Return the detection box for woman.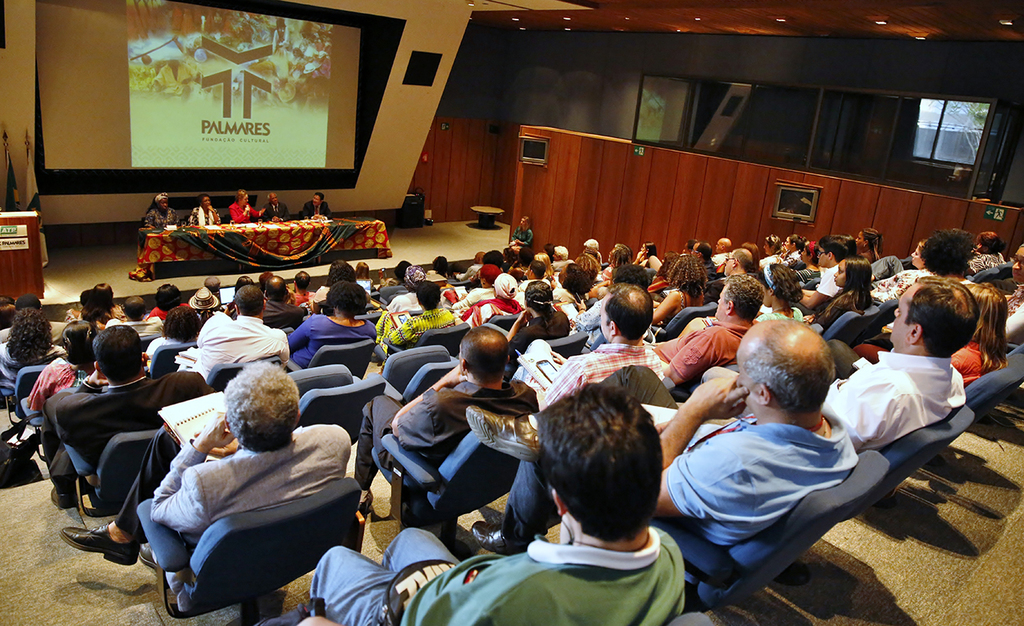
region(649, 254, 708, 330).
